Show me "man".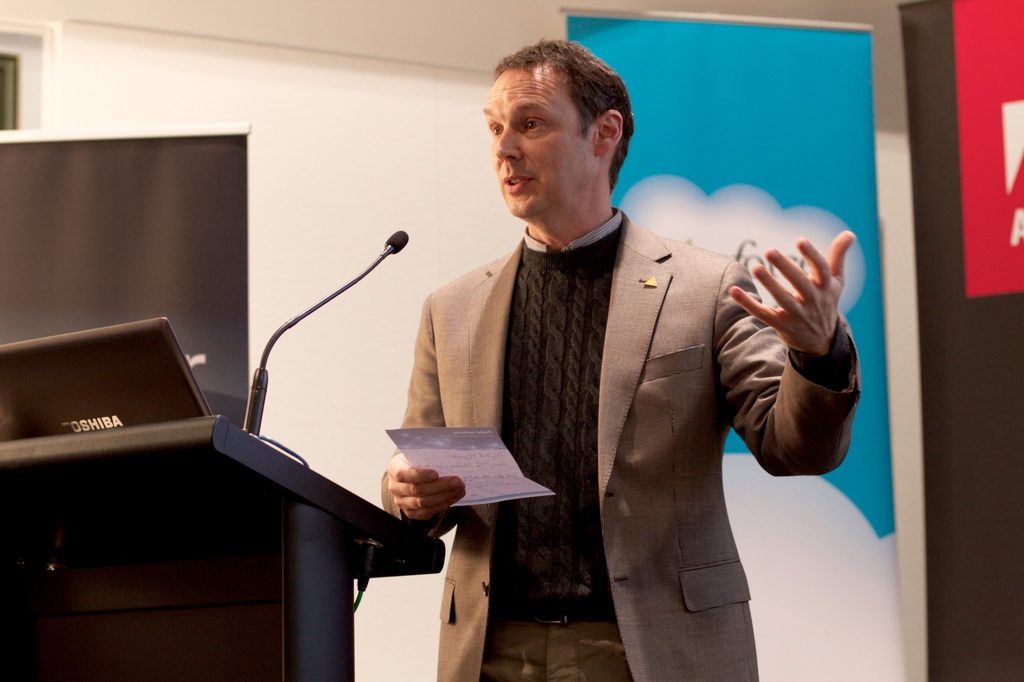
"man" is here: (x1=367, y1=54, x2=851, y2=637).
